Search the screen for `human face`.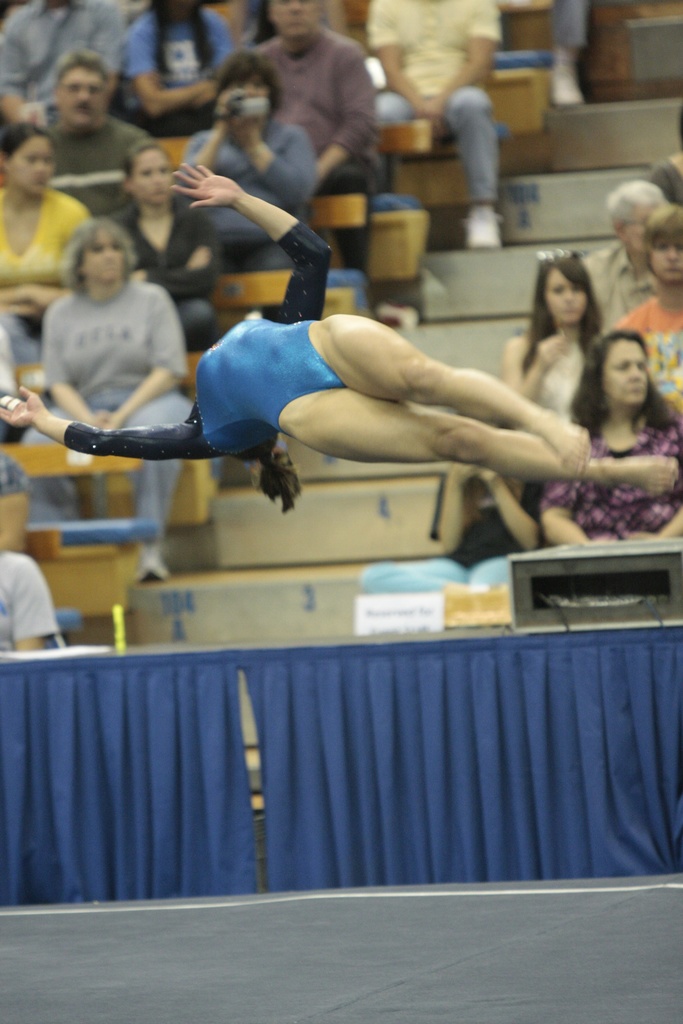
Found at <region>58, 67, 102, 123</region>.
